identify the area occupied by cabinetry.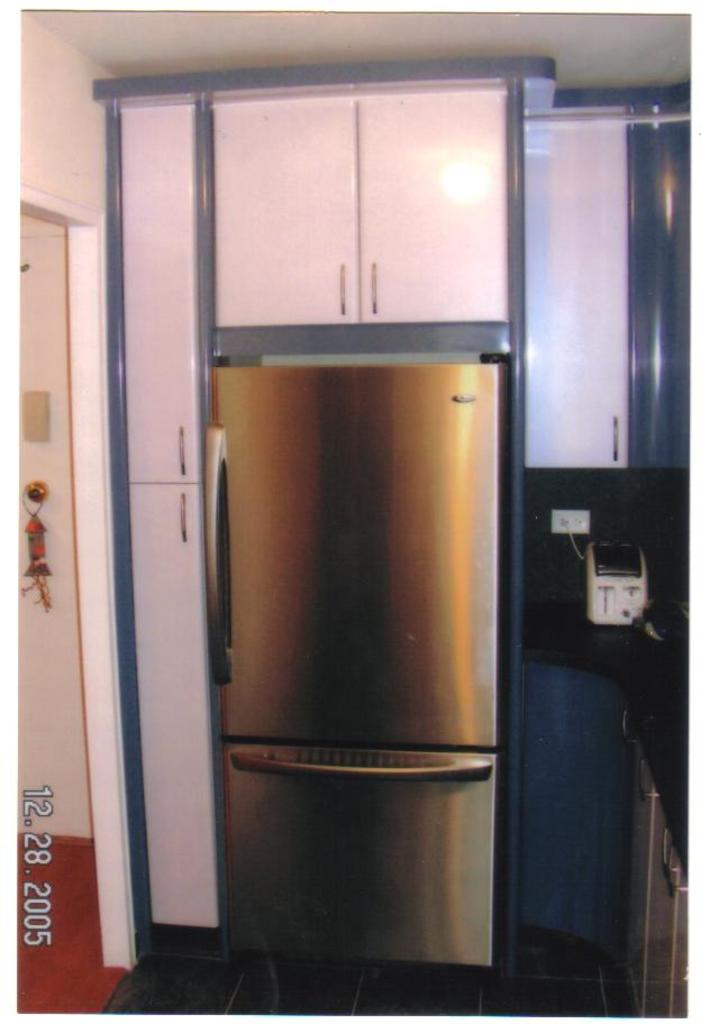
Area: 103, 45, 564, 1023.
